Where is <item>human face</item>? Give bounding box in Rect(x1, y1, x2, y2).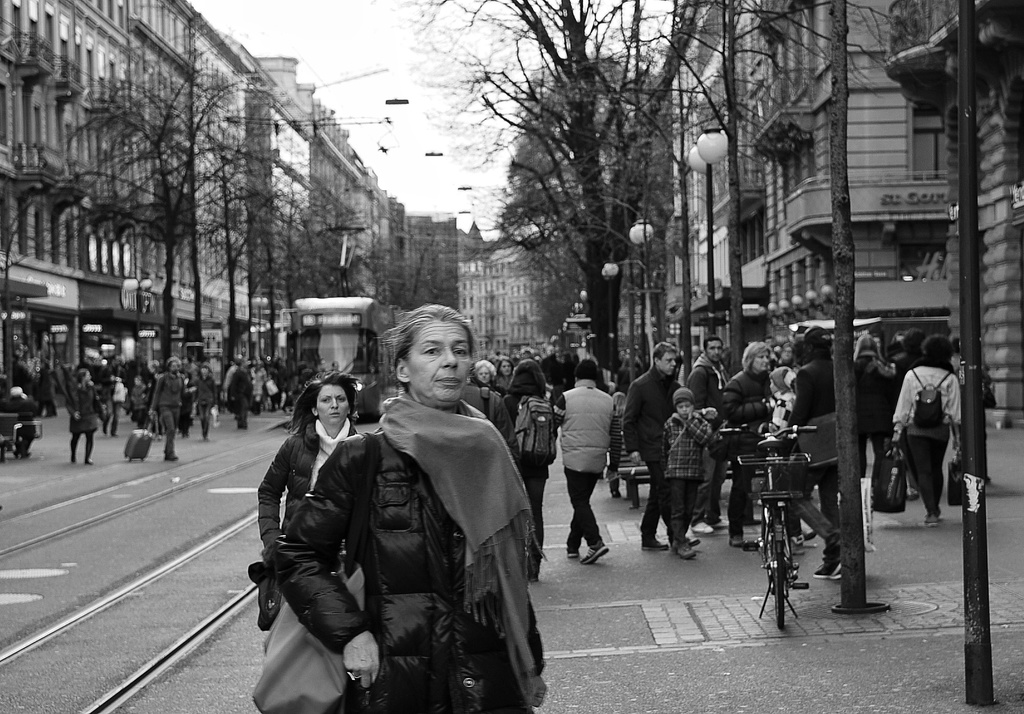
Rect(678, 401, 696, 416).
